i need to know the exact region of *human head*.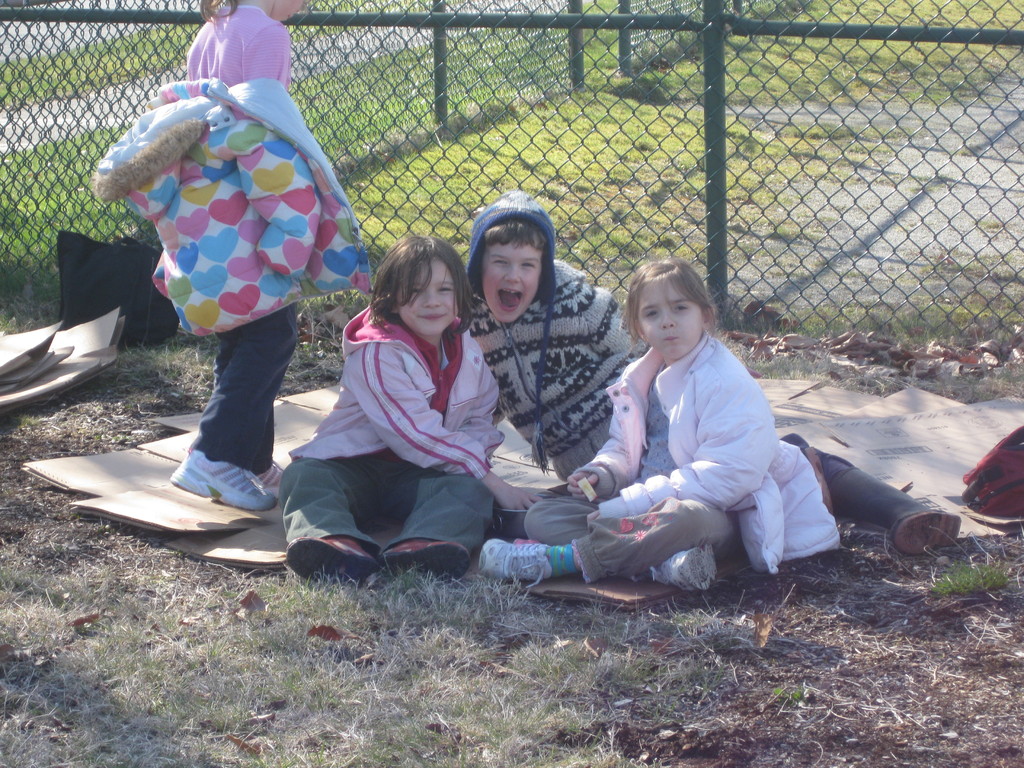
Region: 465/204/557/310.
